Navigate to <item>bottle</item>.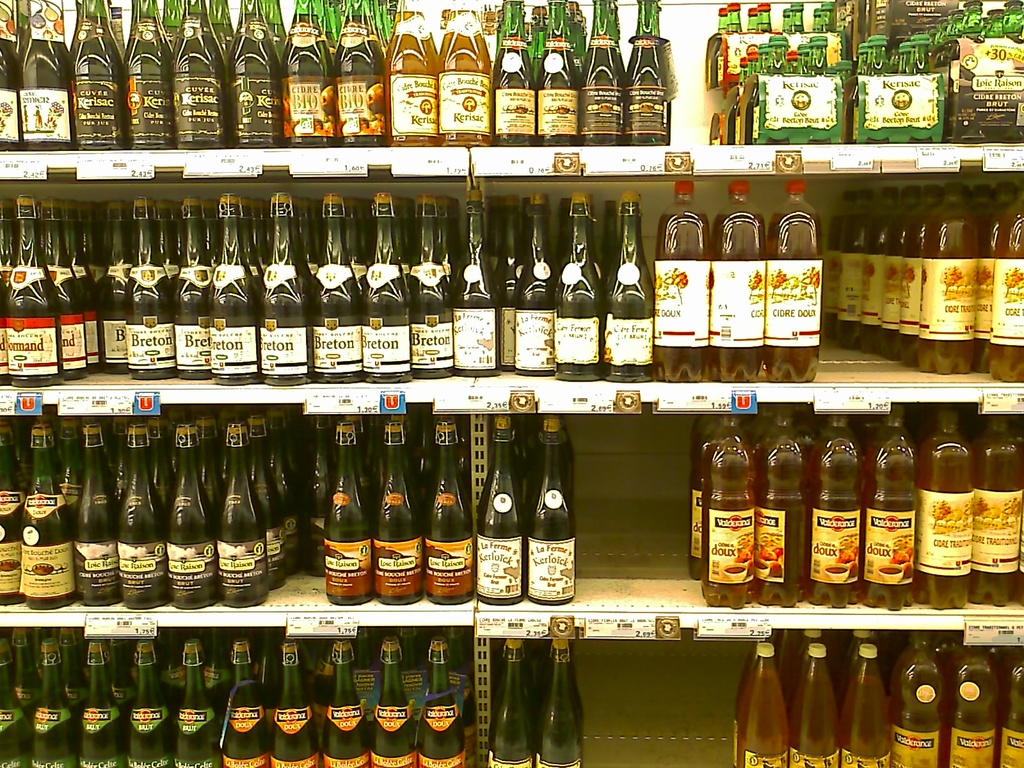
Navigation target: detection(757, 0, 774, 39).
